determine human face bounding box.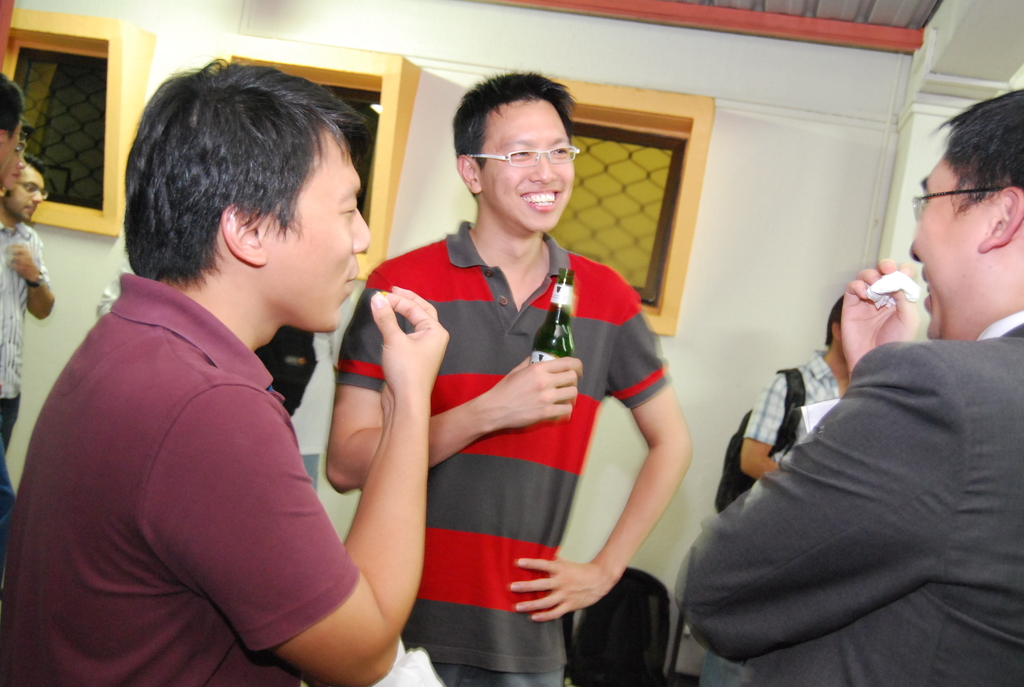
Determined: Rect(480, 98, 573, 232).
